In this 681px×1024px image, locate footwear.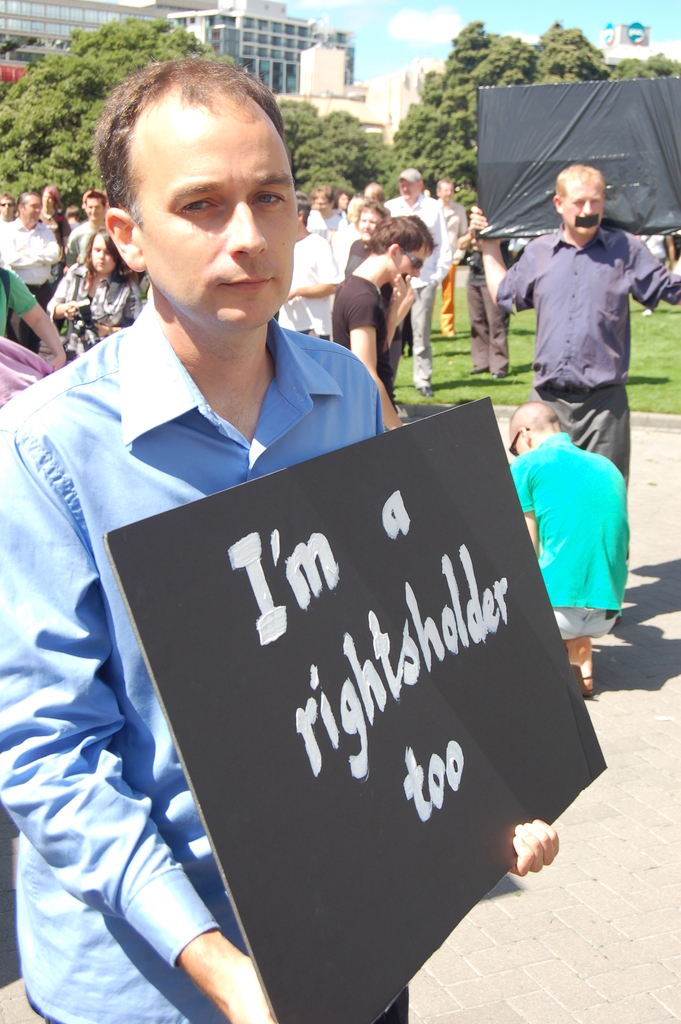
Bounding box: crop(473, 357, 497, 380).
